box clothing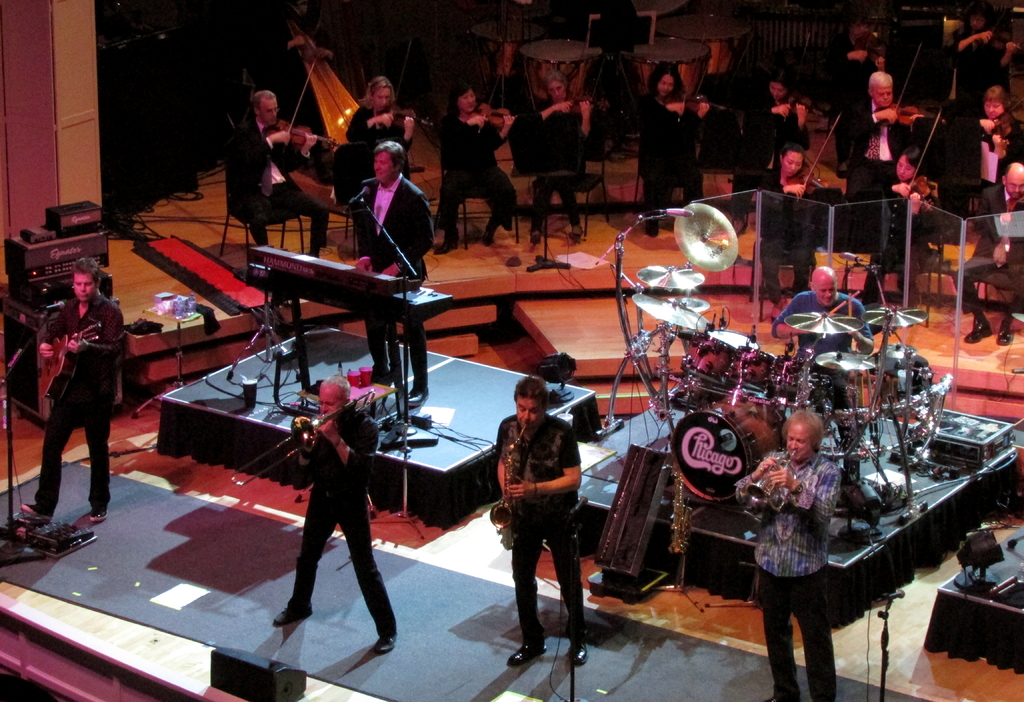
(442,109,506,220)
